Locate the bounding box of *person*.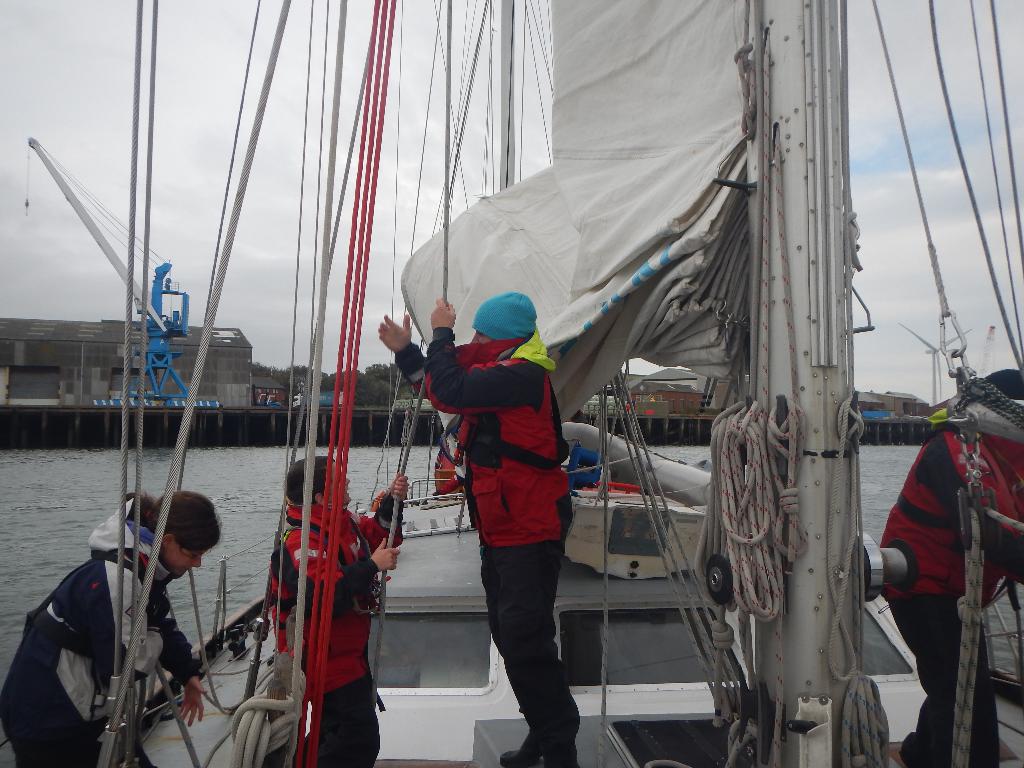
Bounding box: [x1=0, y1=487, x2=223, y2=767].
